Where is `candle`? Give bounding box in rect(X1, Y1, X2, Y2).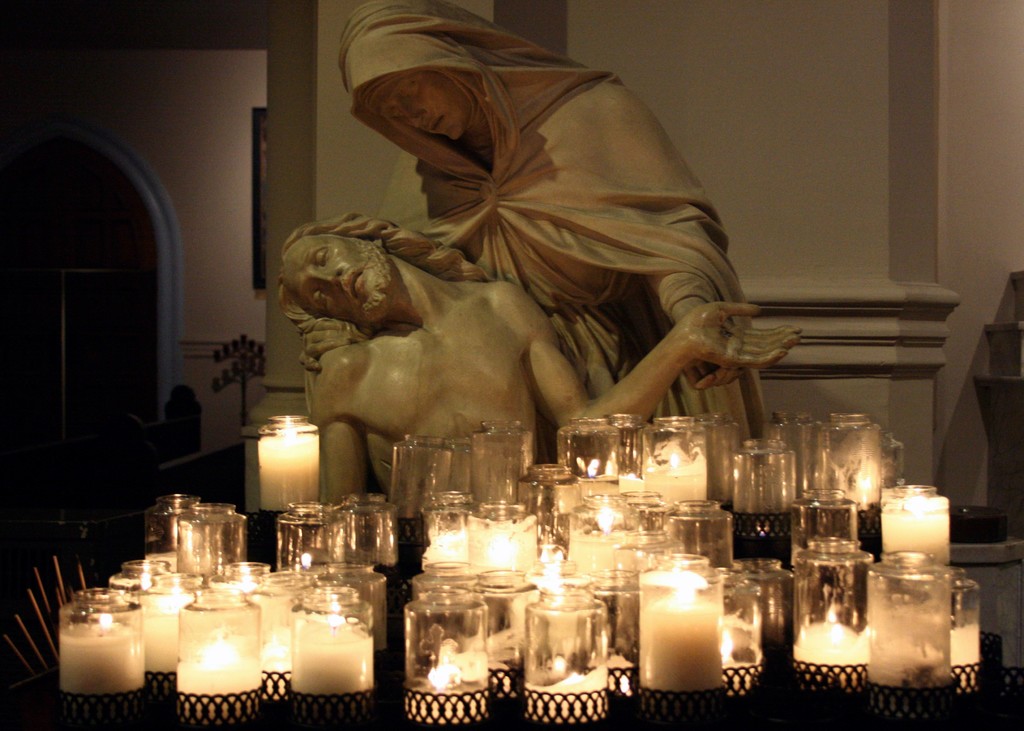
rect(876, 494, 960, 579).
